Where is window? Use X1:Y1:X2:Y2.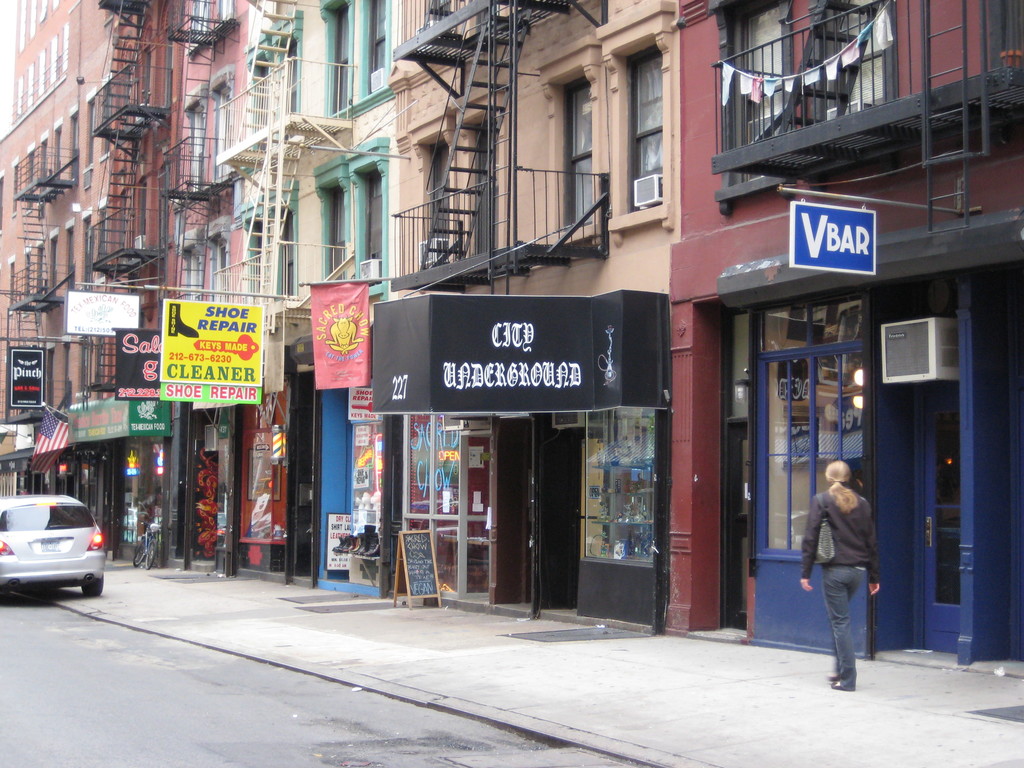
208:248:229:303.
